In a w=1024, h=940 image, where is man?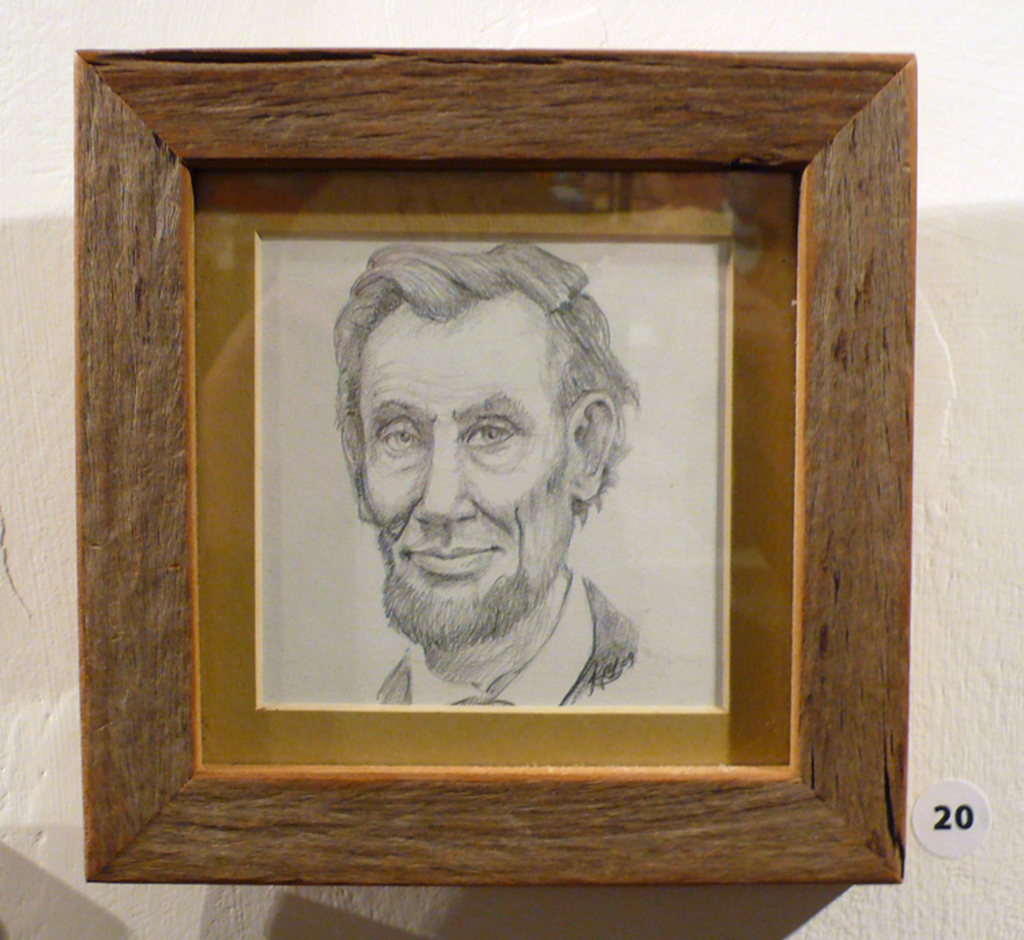
[left=275, top=240, right=685, bottom=754].
